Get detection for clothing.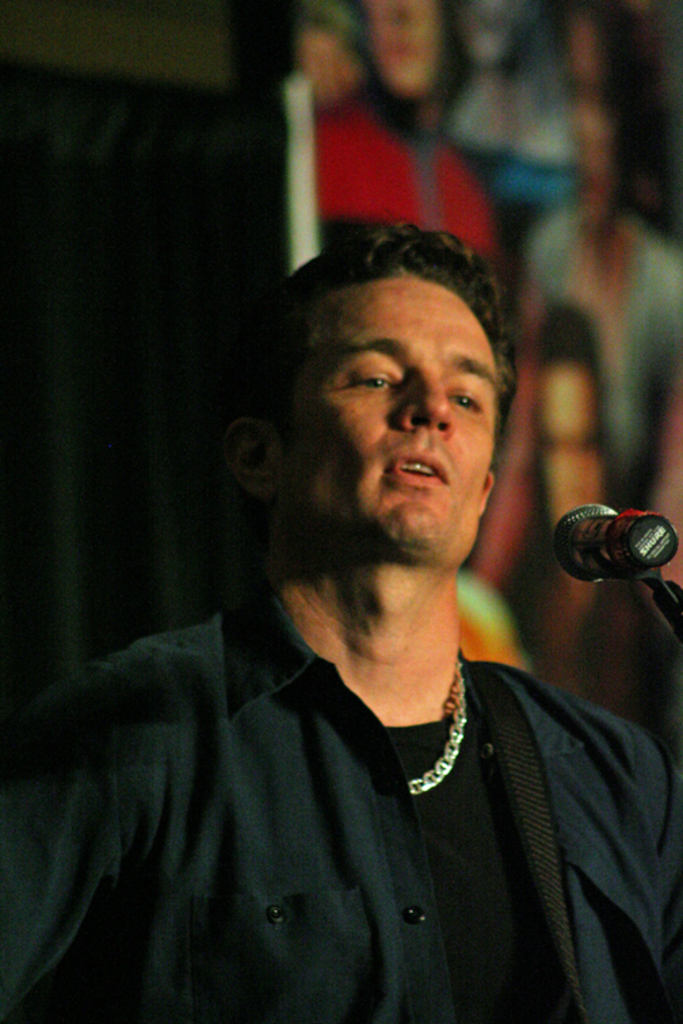
Detection: box(493, 188, 682, 622).
